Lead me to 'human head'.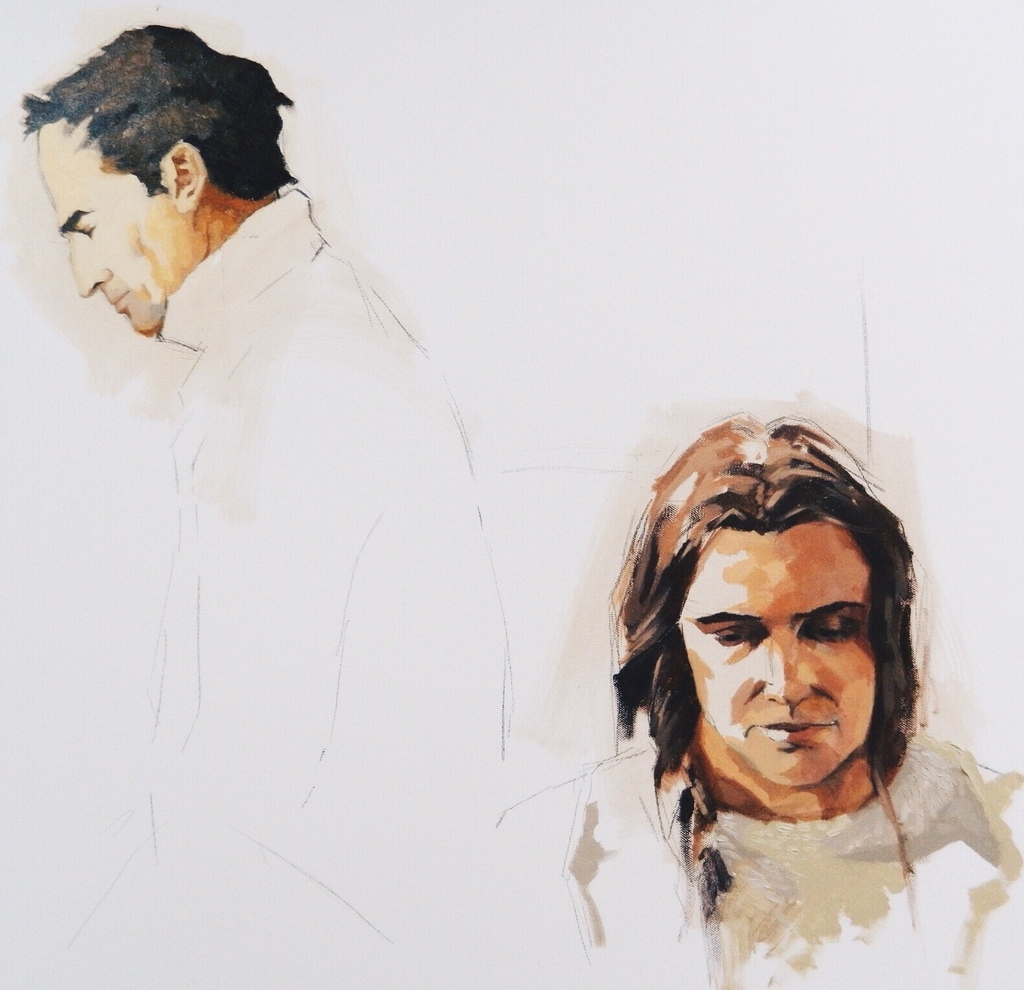
Lead to bbox=[599, 406, 921, 786].
